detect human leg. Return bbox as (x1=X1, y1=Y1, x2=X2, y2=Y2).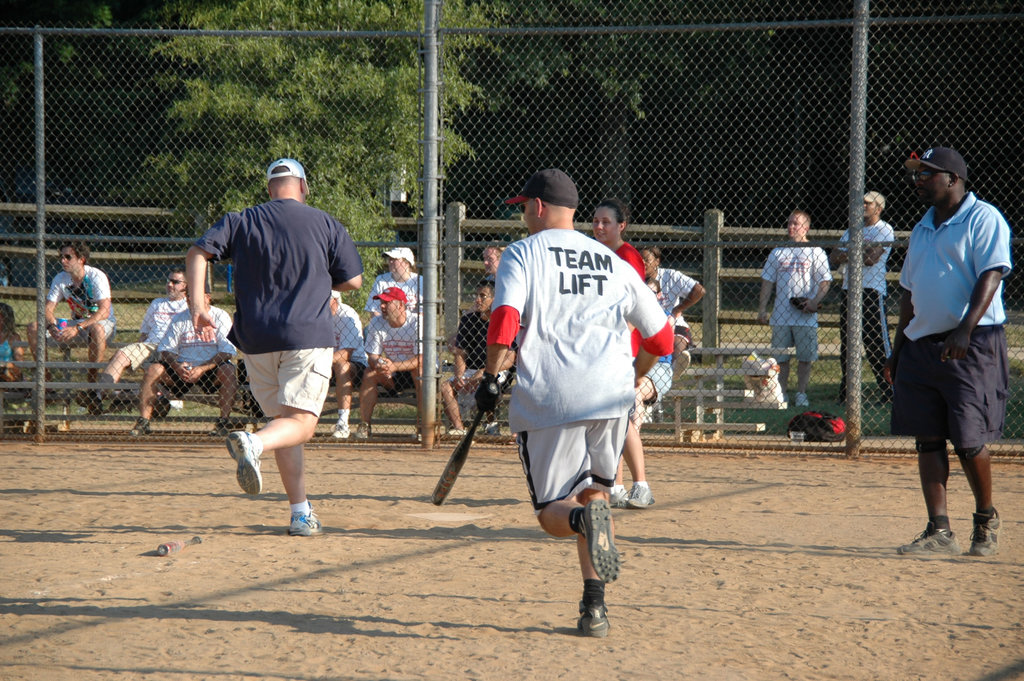
(x1=24, y1=318, x2=72, y2=377).
